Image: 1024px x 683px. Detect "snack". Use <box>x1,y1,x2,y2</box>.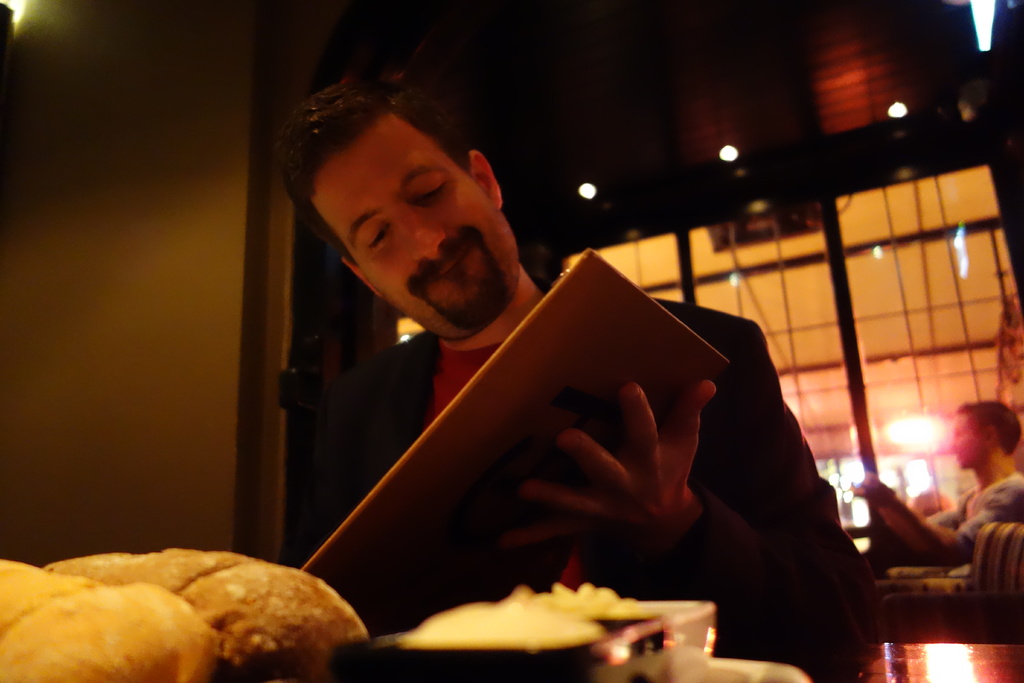
<box>0,547,338,682</box>.
